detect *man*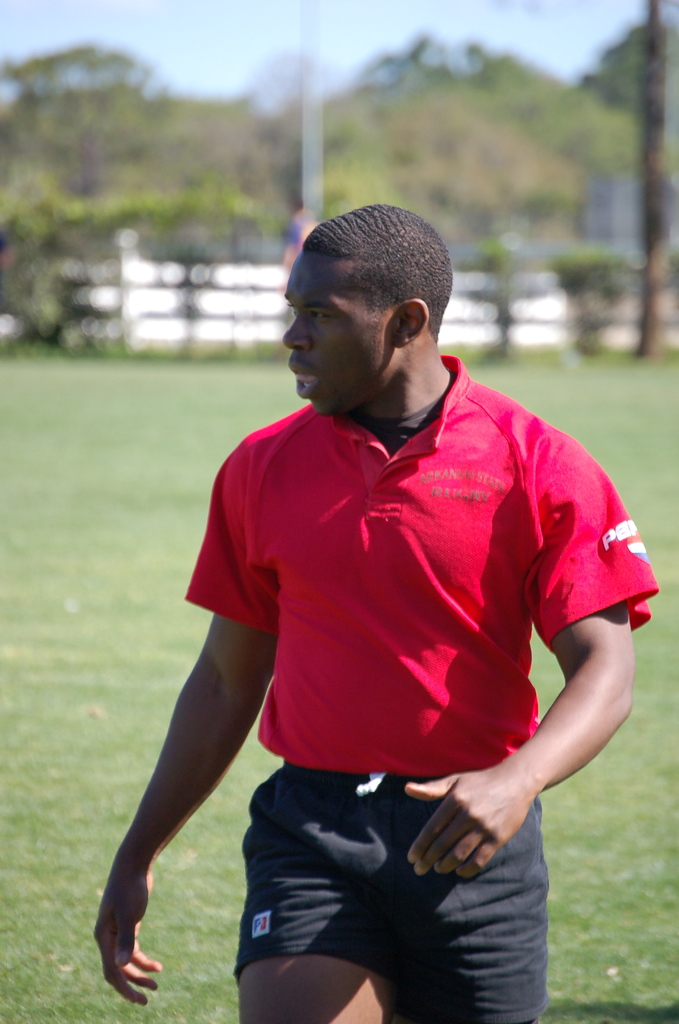
l=135, t=175, r=636, b=1023
